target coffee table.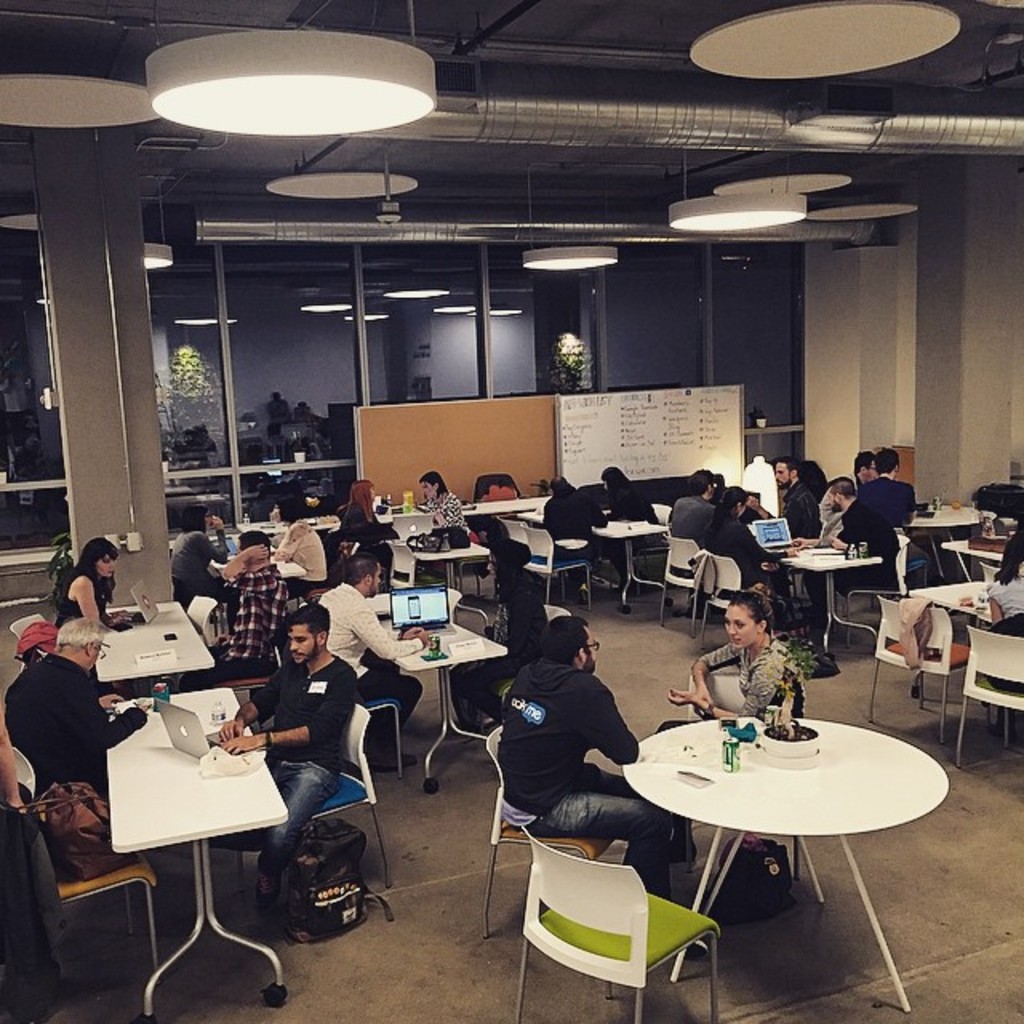
Target region: bbox(464, 488, 544, 533).
